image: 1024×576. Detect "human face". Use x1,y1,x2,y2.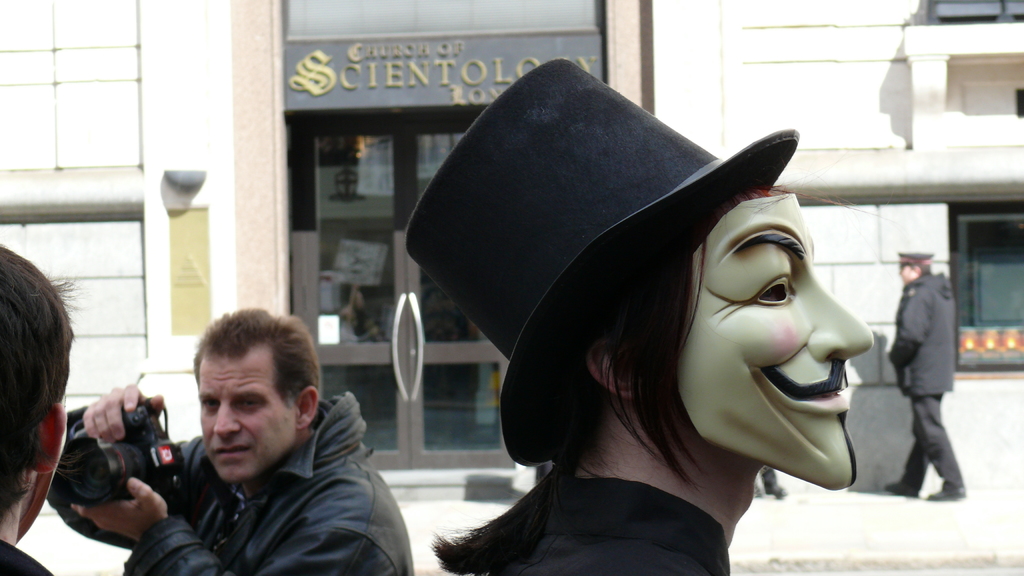
670,184,872,486.
